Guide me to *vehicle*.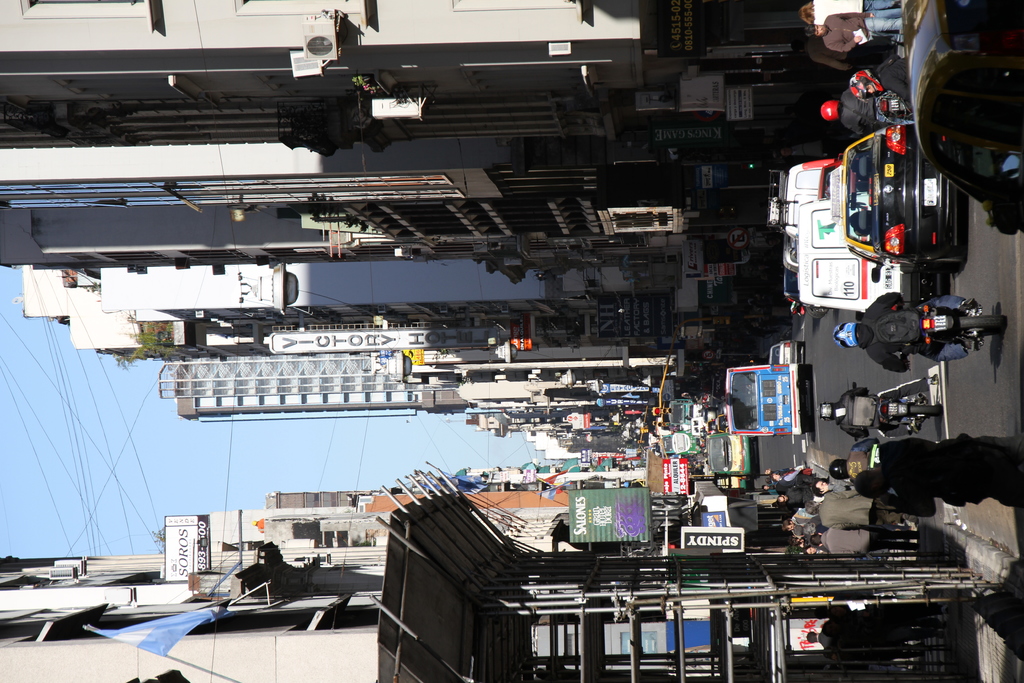
Guidance: [669, 399, 698, 434].
